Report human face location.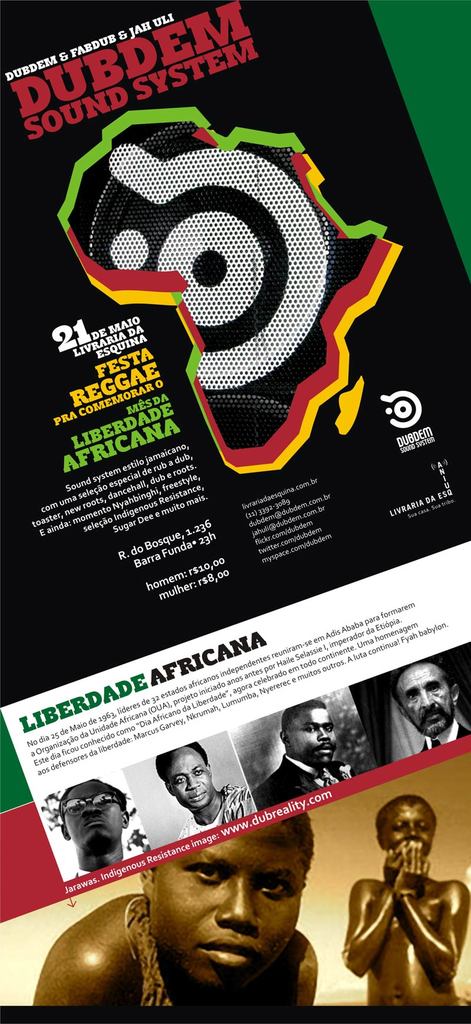
Report: box(170, 750, 208, 809).
